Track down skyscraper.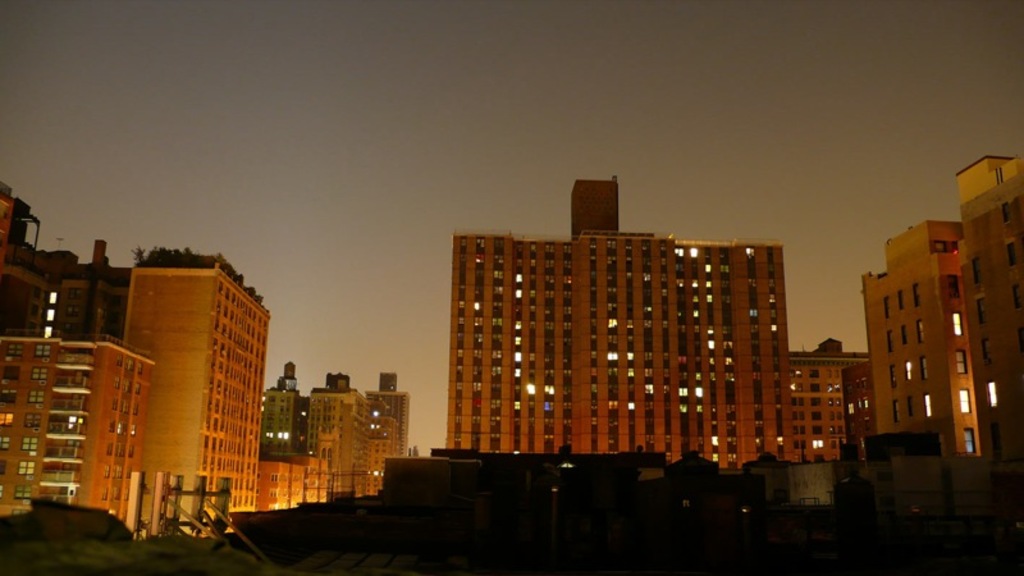
Tracked to x1=114, y1=255, x2=268, y2=535.
